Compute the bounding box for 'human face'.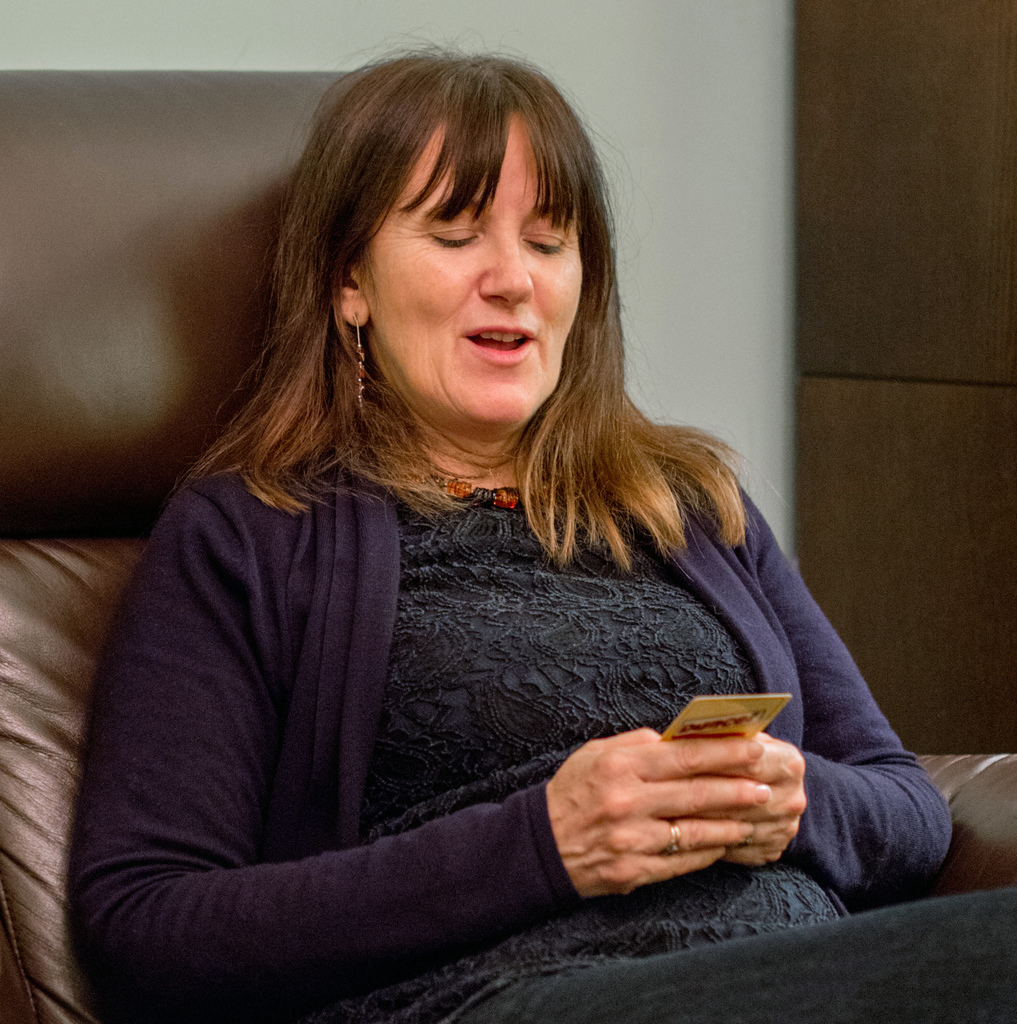
detection(356, 102, 580, 424).
